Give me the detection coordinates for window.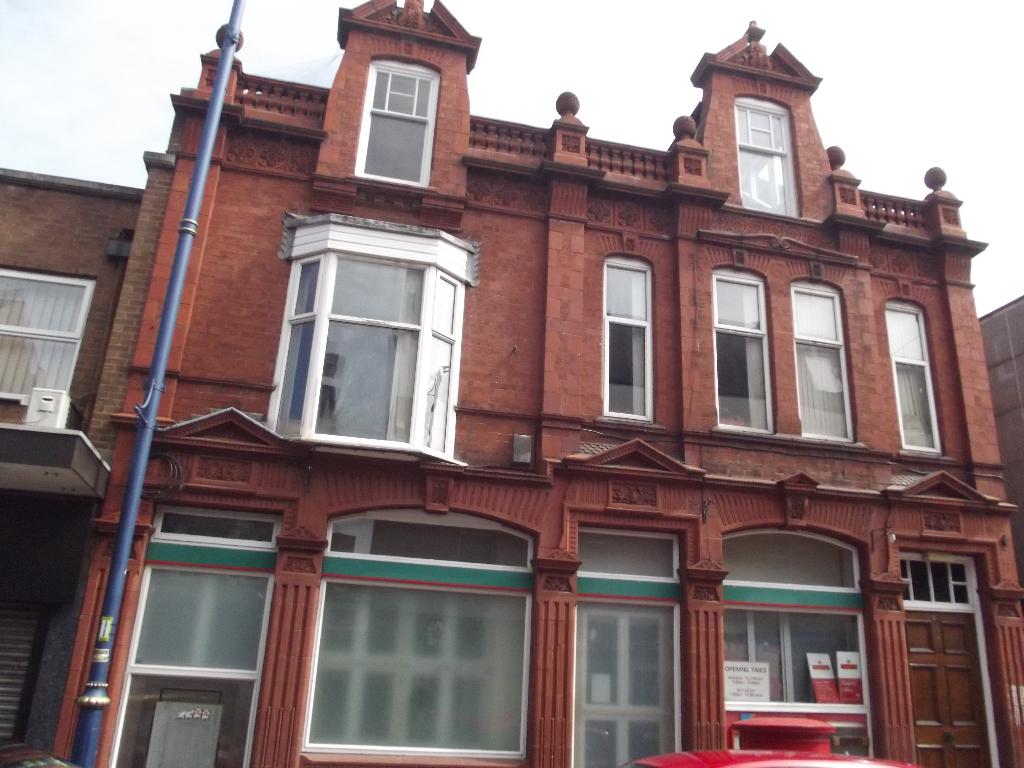
crop(722, 524, 871, 751).
